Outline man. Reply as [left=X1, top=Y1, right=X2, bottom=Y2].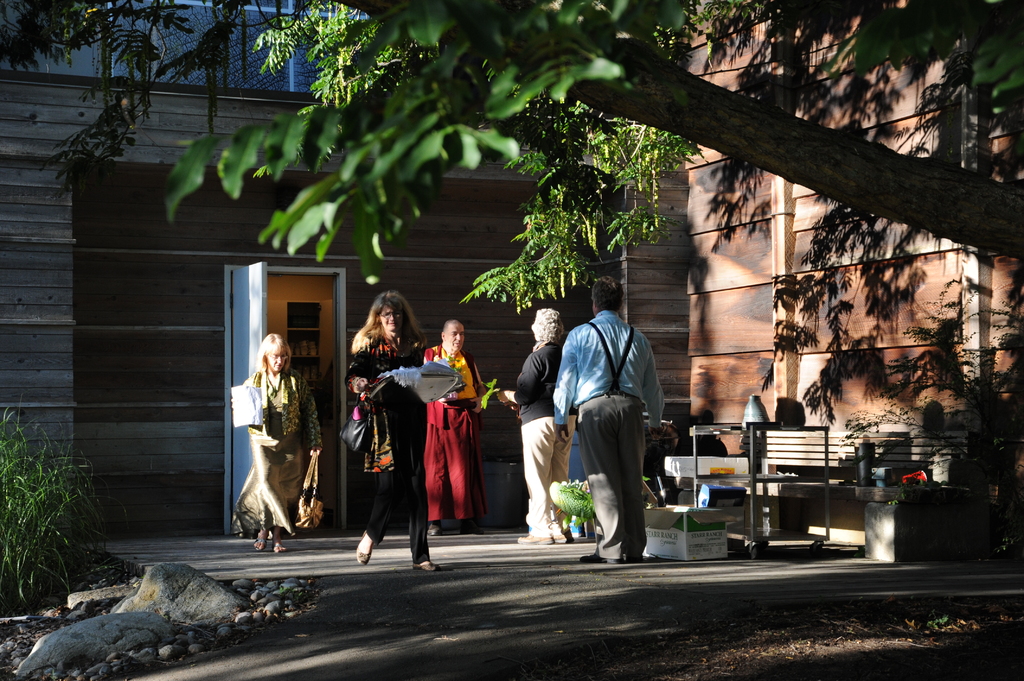
[left=560, top=288, right=677, bottom=570].
